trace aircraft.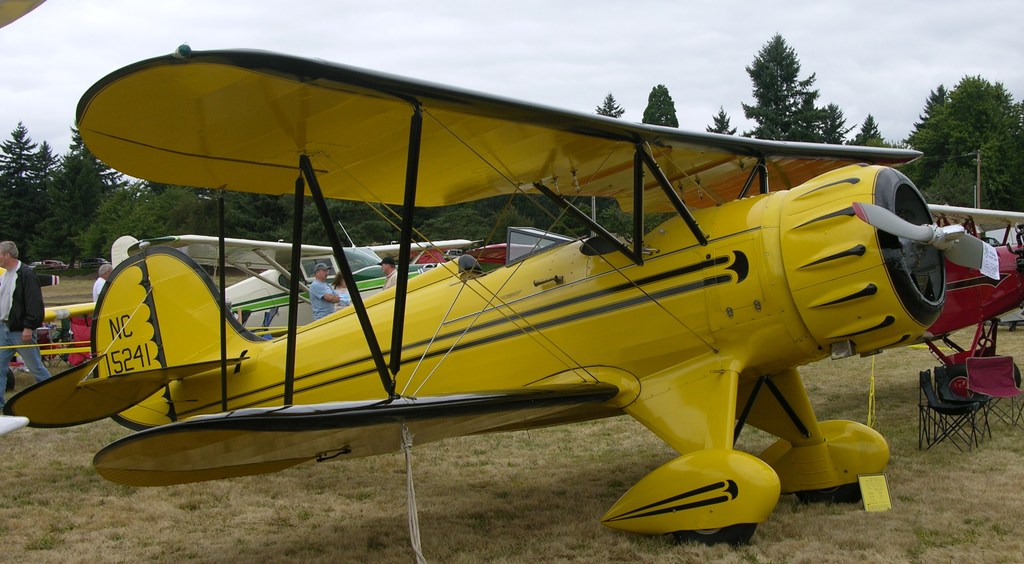
Traced to region(122, 216, 502, 334).
